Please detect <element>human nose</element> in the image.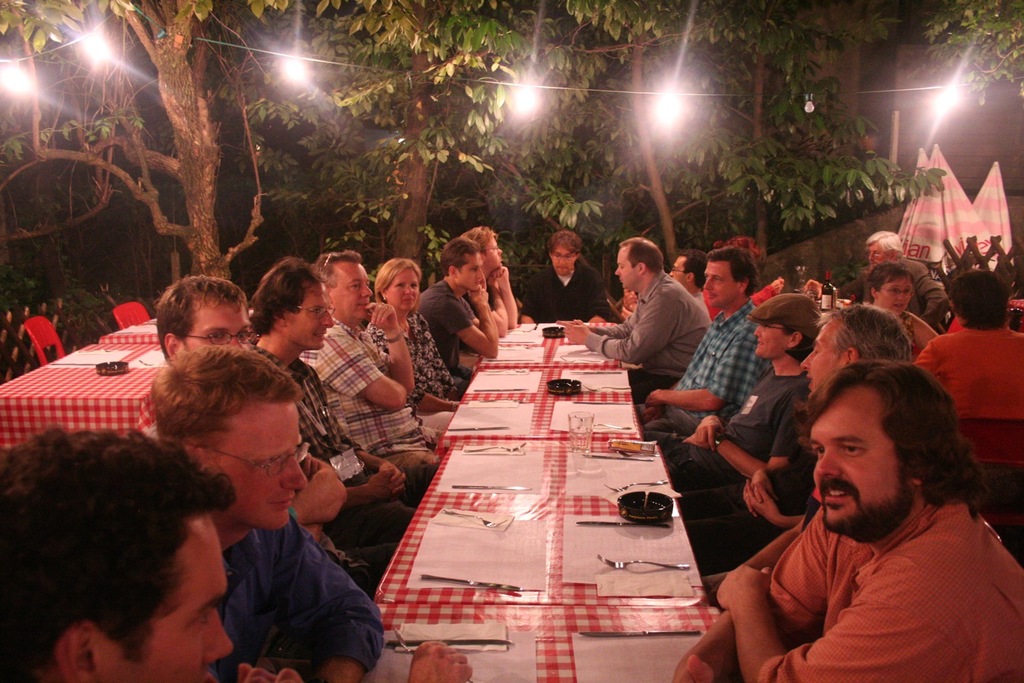
locate(706, 278, 713, 294).
